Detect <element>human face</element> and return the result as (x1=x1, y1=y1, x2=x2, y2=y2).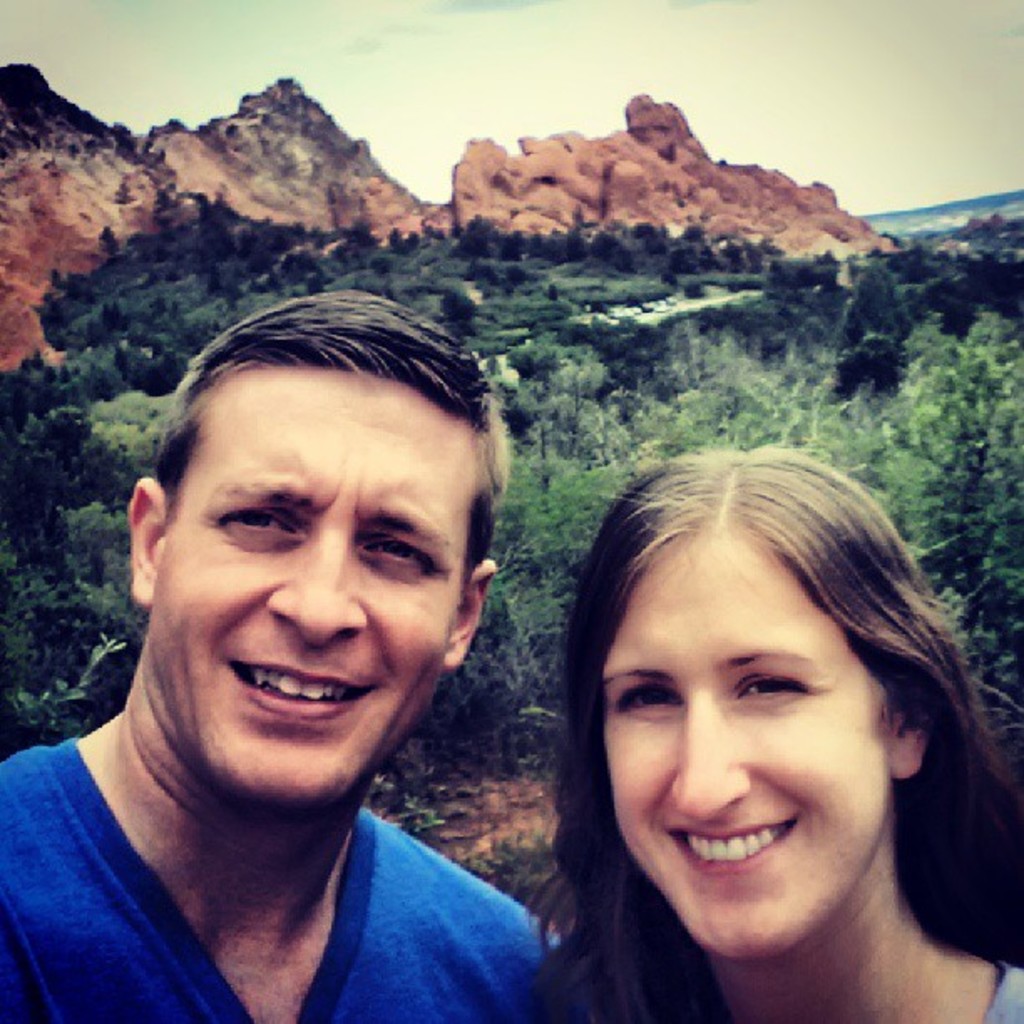
(x1=602, y1=534, x2=882, y2=960).
